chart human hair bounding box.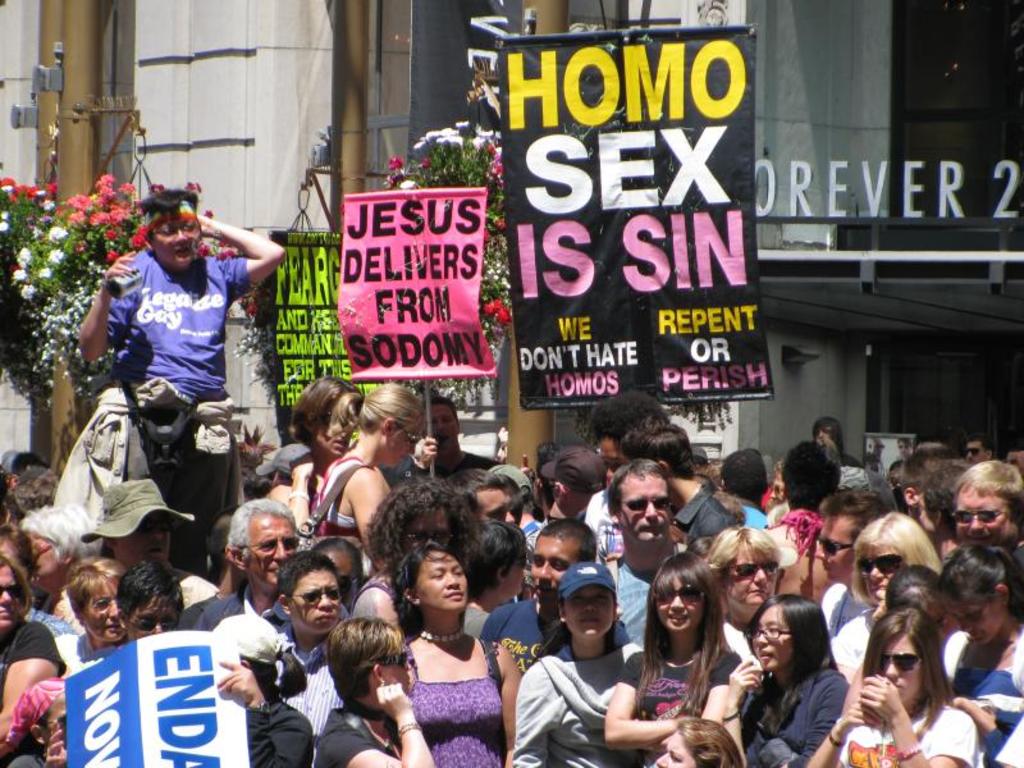
Charted: (x1=225, y1=495, x2=297, y2=567).
